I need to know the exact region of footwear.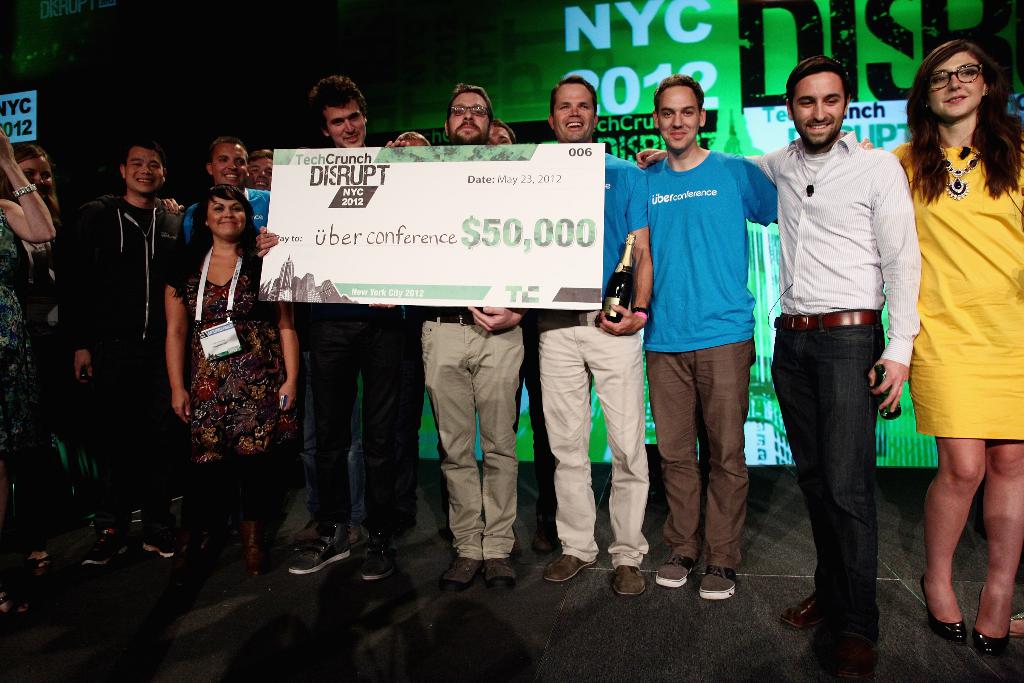
Region: 83:527:130:568.
